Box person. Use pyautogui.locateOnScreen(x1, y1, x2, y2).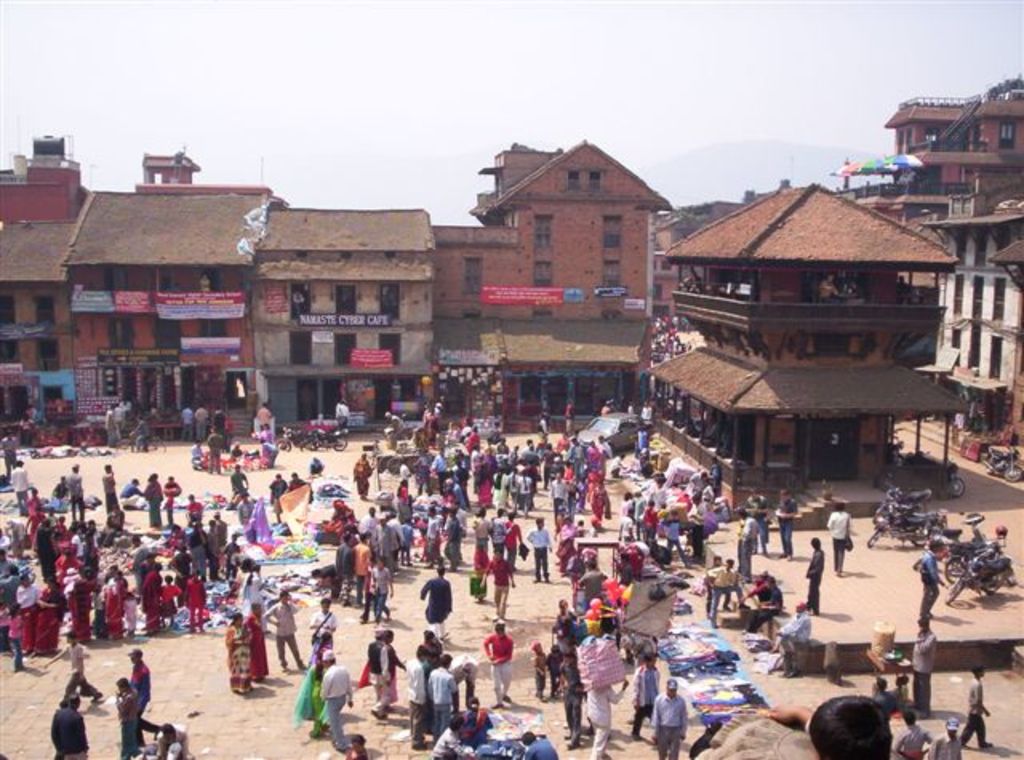
pyautogui.locateOnScreen(234, 550, 256, 574).
